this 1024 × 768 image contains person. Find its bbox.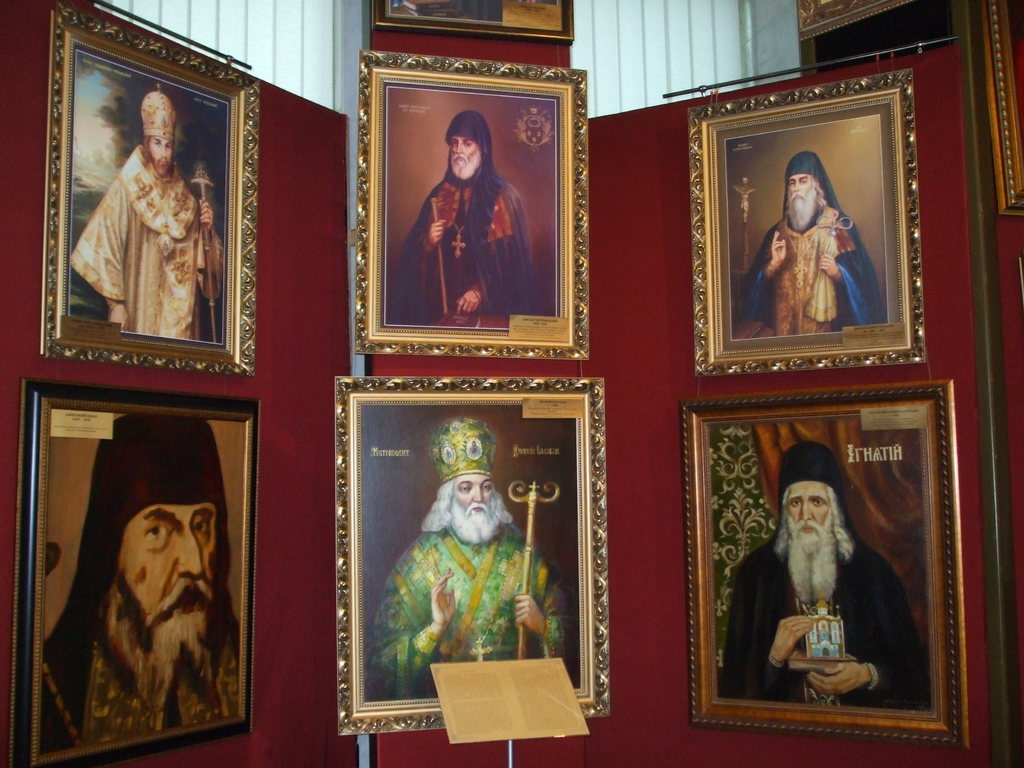
[30, 413, 245, 758].
